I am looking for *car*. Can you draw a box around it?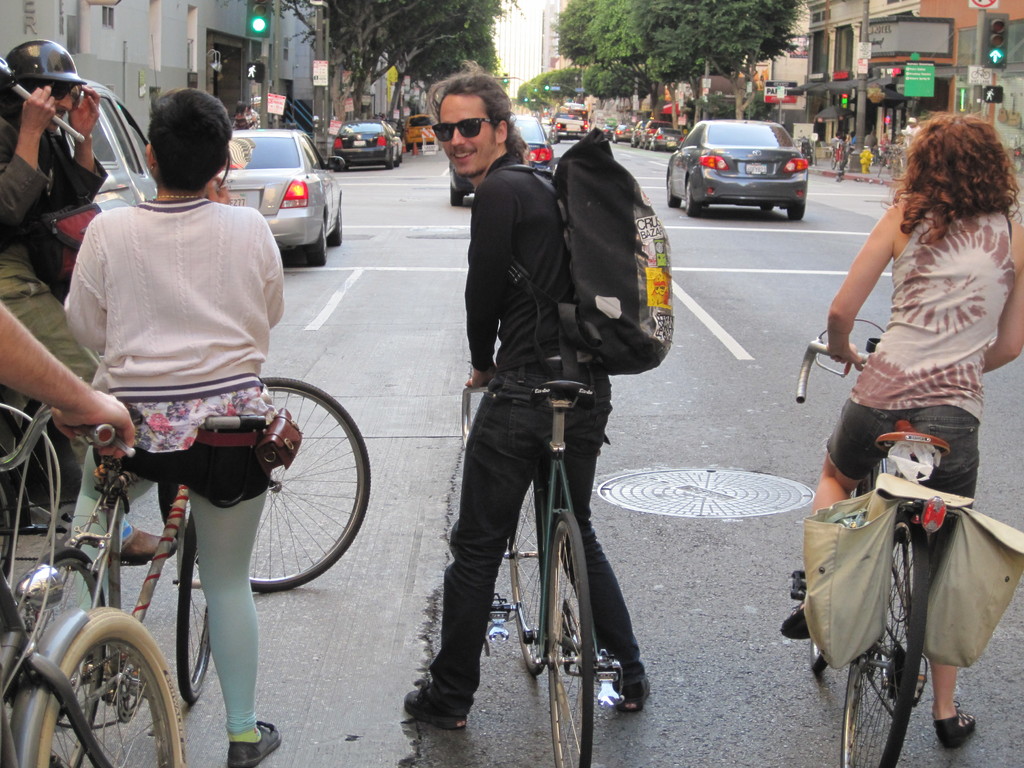
Sure, the bounding box is BBox(669, 113, 811, 220).
